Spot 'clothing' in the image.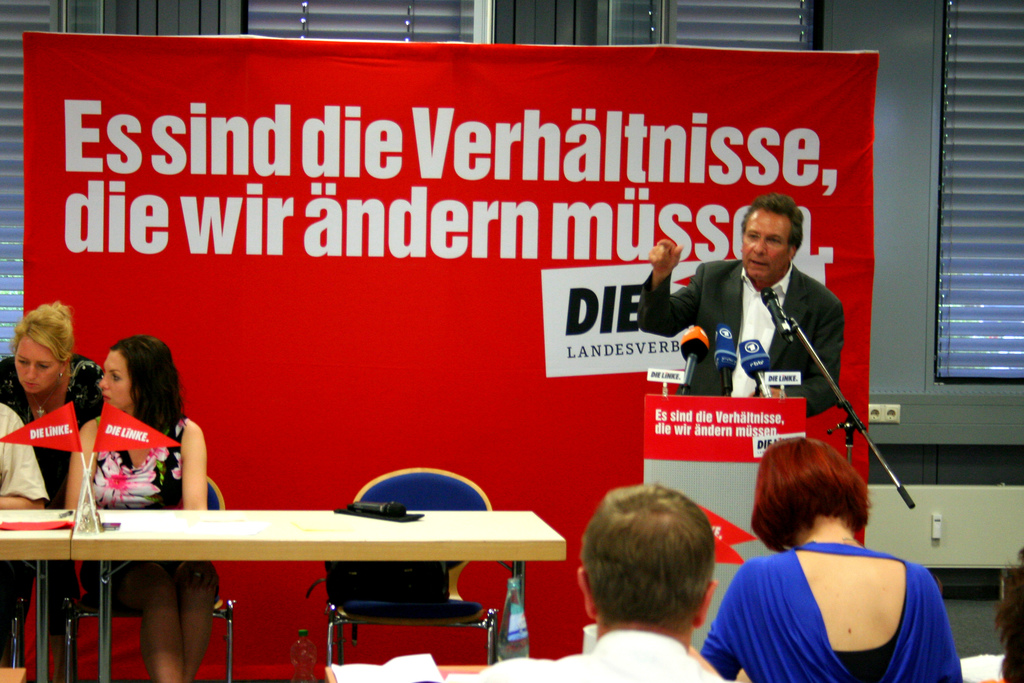
'clothing' found at <region>727, 527, 943, 669</region>.
